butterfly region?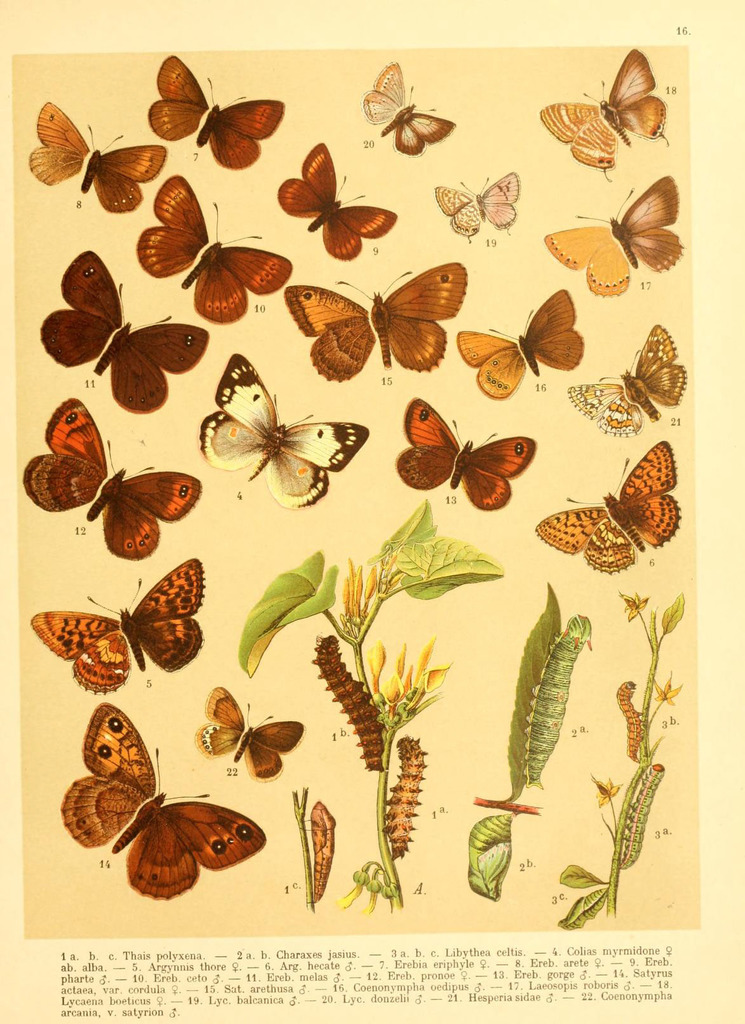
locate(29, 92, 166, 214)
